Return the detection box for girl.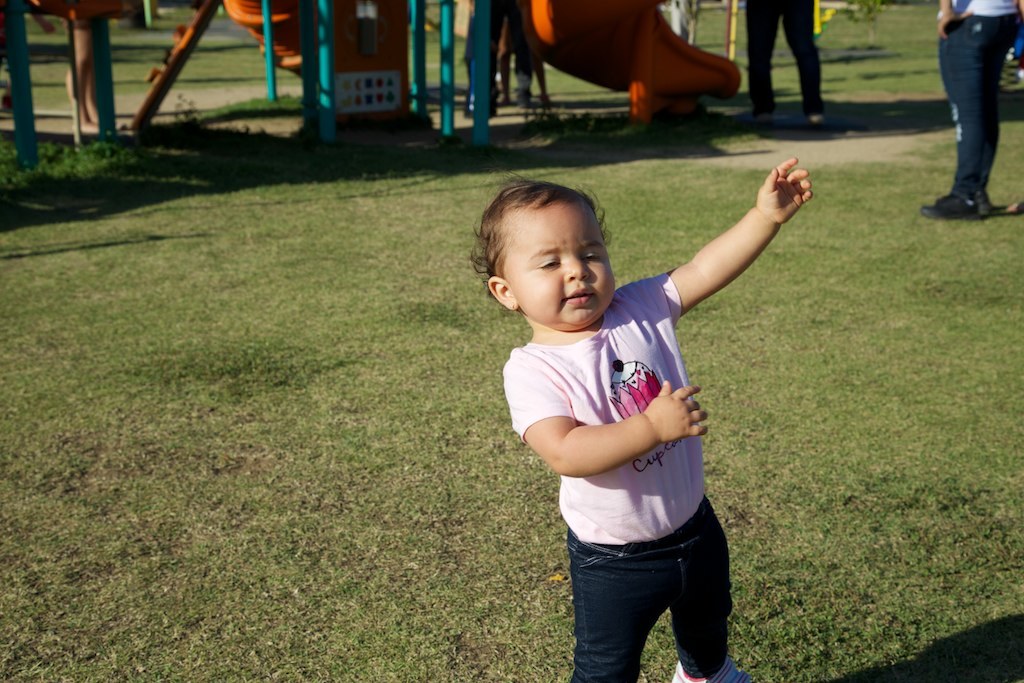
(left=467, top=156, right=812, bottom=682).
